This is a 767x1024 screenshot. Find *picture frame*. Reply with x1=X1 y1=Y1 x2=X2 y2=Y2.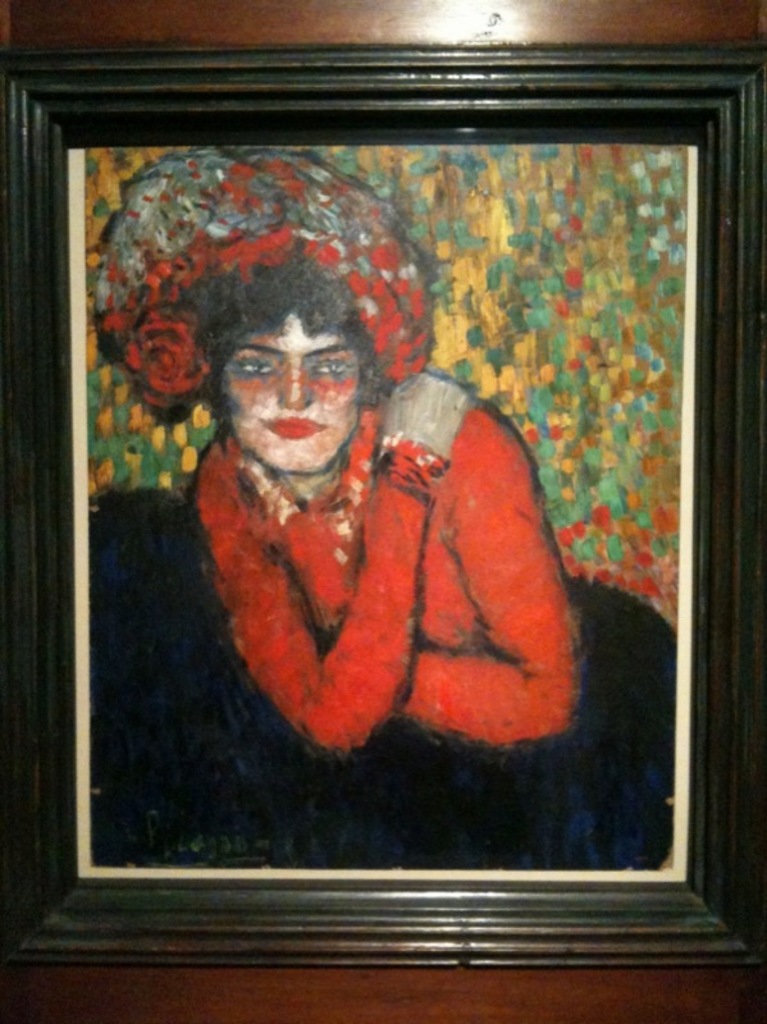
x1=0 y1=0 x2=766 y2=970.
